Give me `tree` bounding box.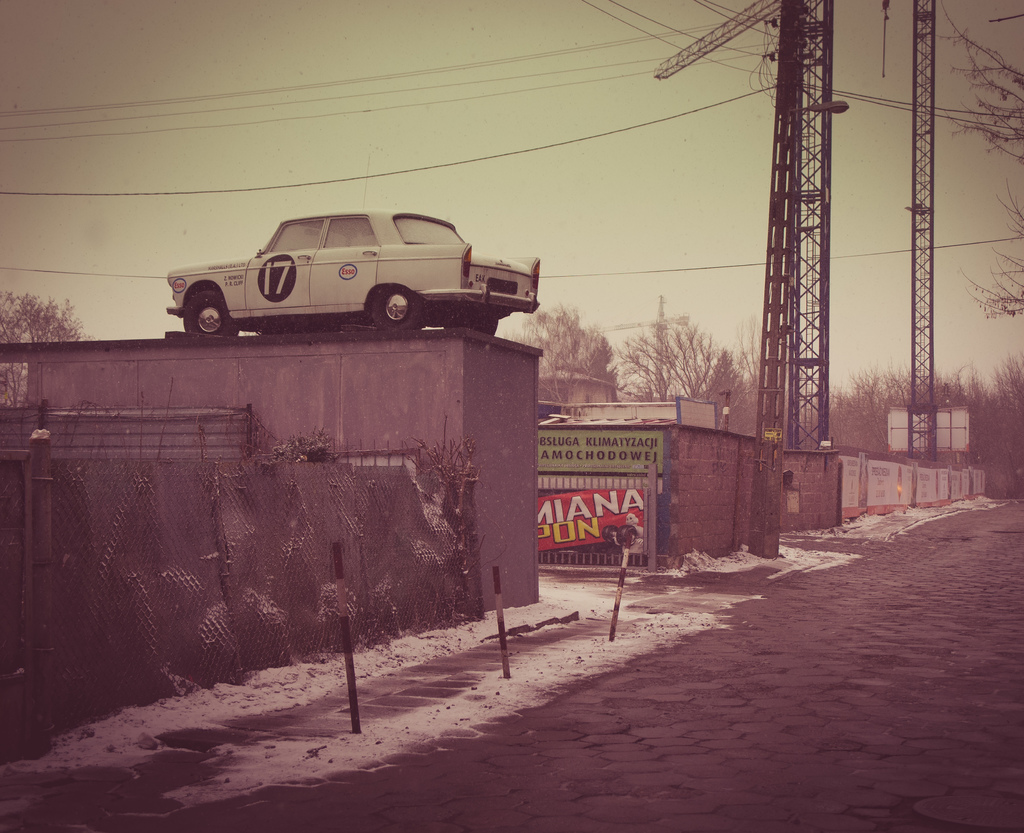
rect(0, 289, 95, 410).
